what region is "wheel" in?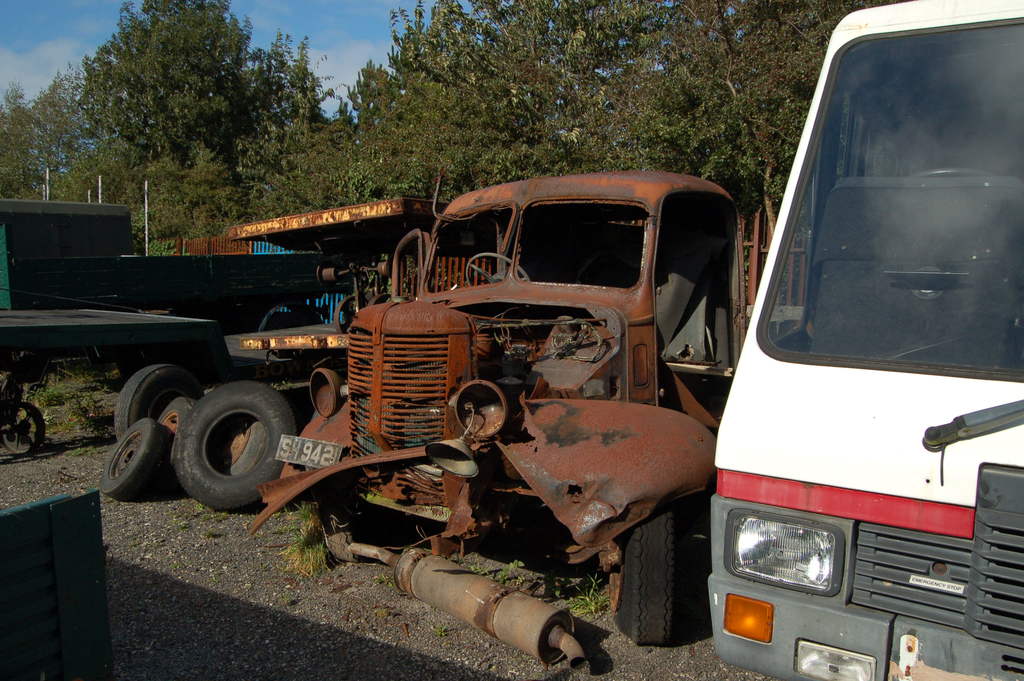
100 417 168 502.
